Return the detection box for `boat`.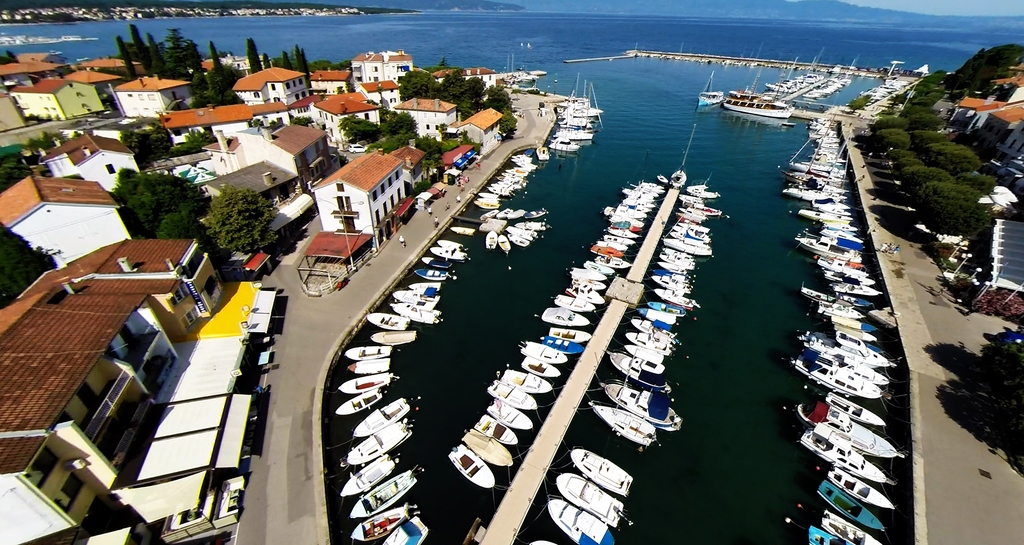
488, 377, 536, 413.
